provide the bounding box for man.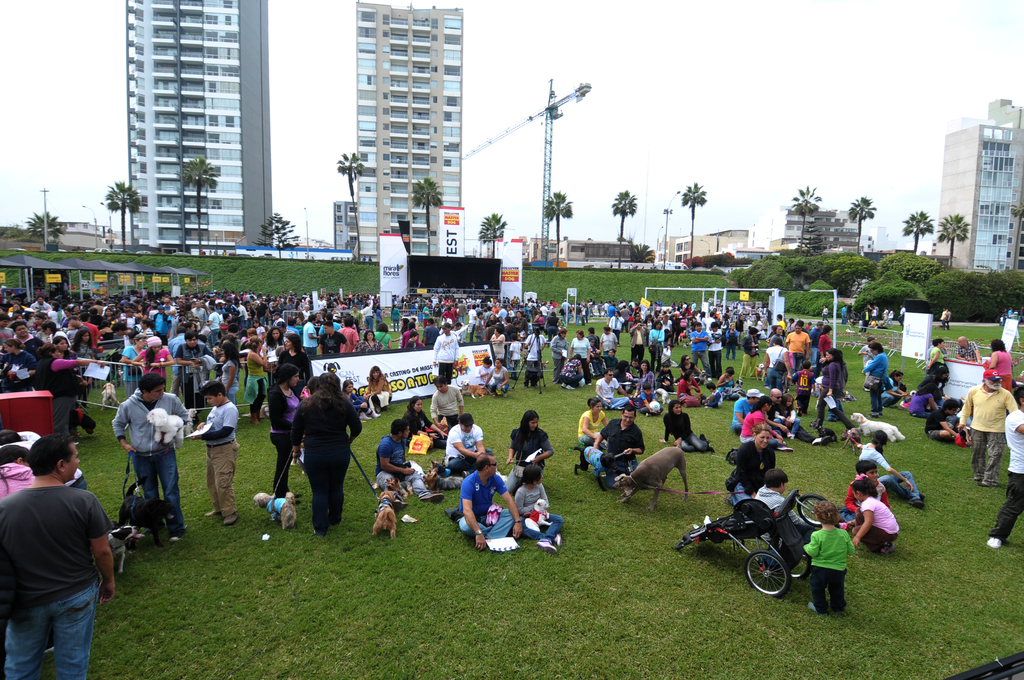
x1=516 y1=309 x2=528 y2=340.
